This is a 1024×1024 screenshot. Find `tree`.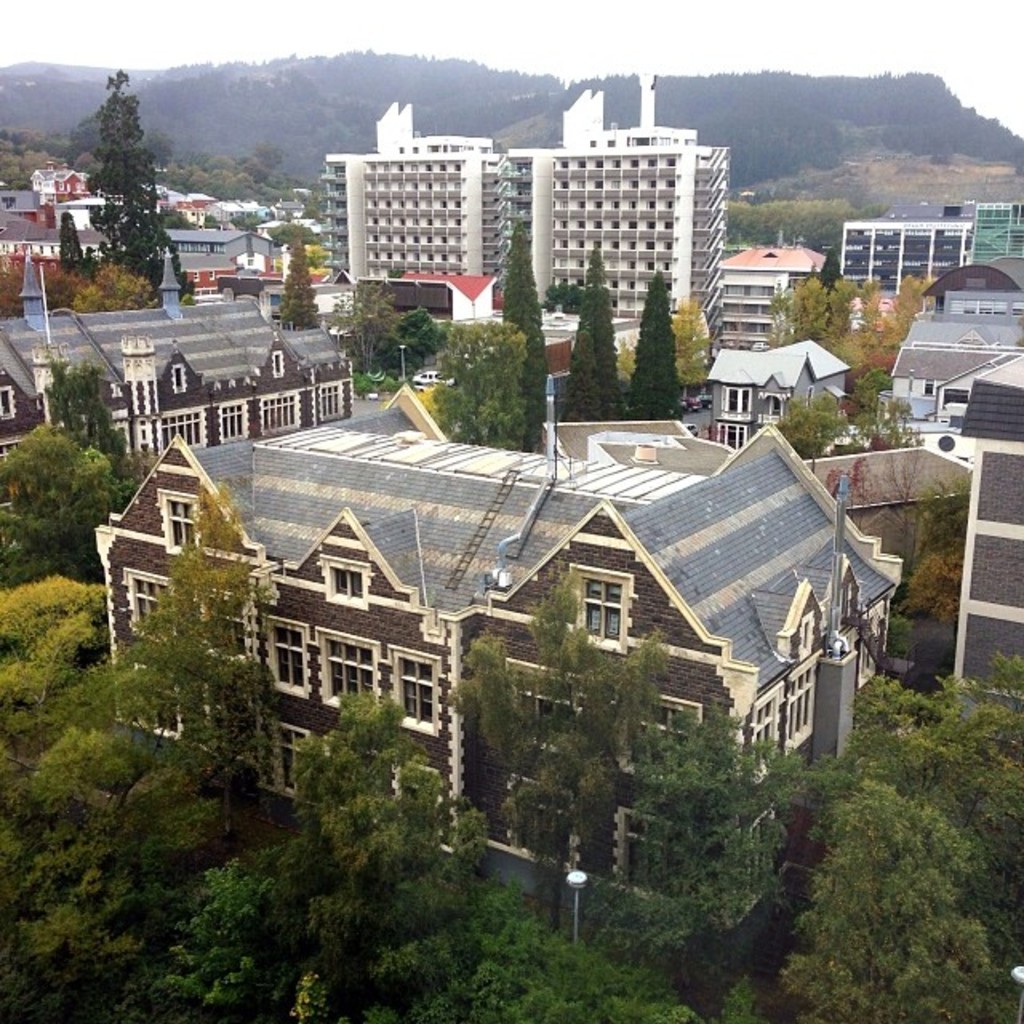
Bounding box: [x1=862, y1=459, x2=922, y2=557].
